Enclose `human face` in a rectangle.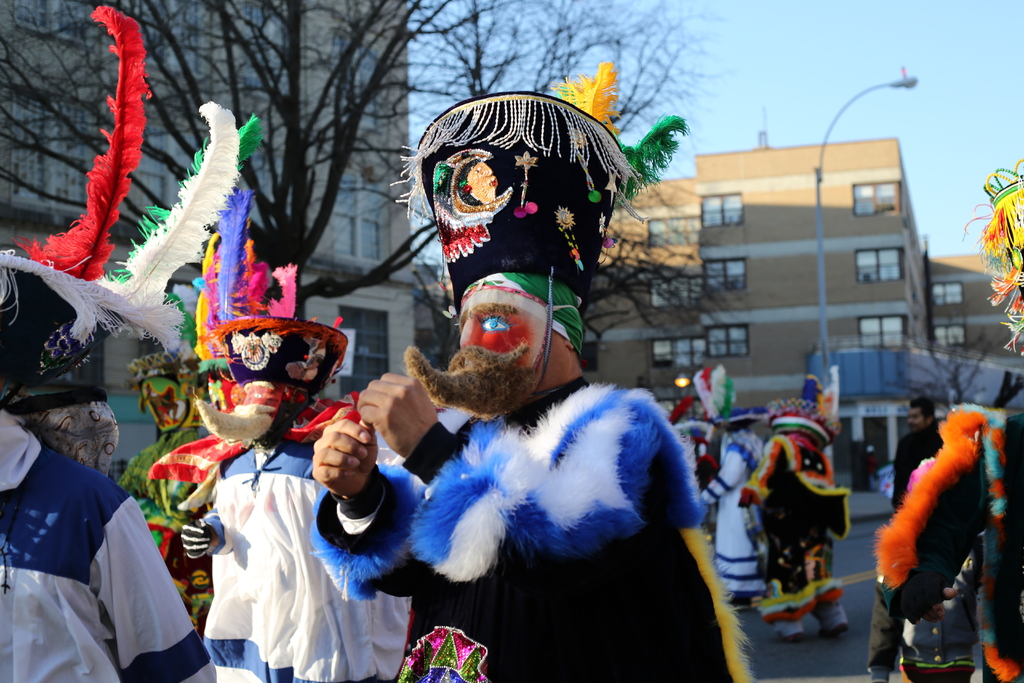
457/283/548/373.
